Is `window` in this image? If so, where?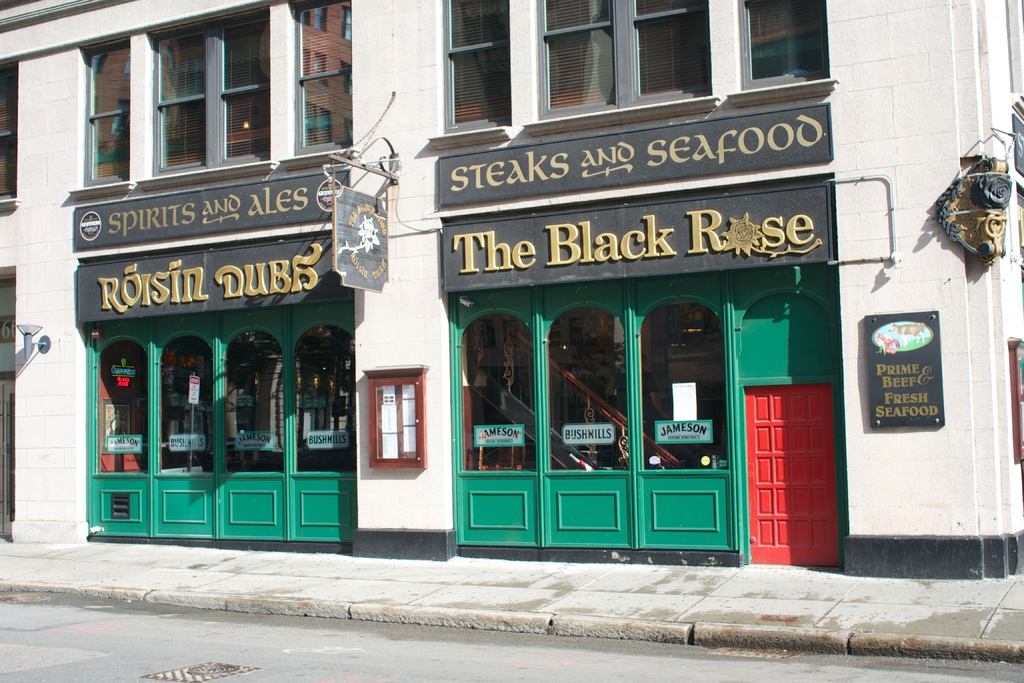
Yes, at left=0, top=65, right=19, bottom=199.
